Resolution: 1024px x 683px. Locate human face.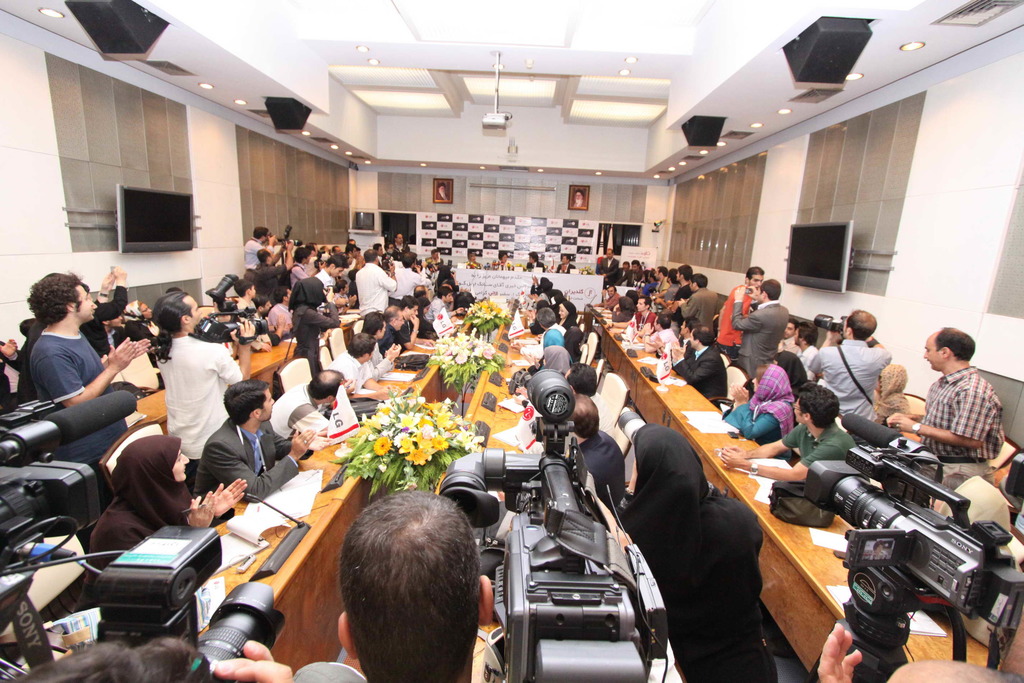
rect(263, 389, 275, 422).
